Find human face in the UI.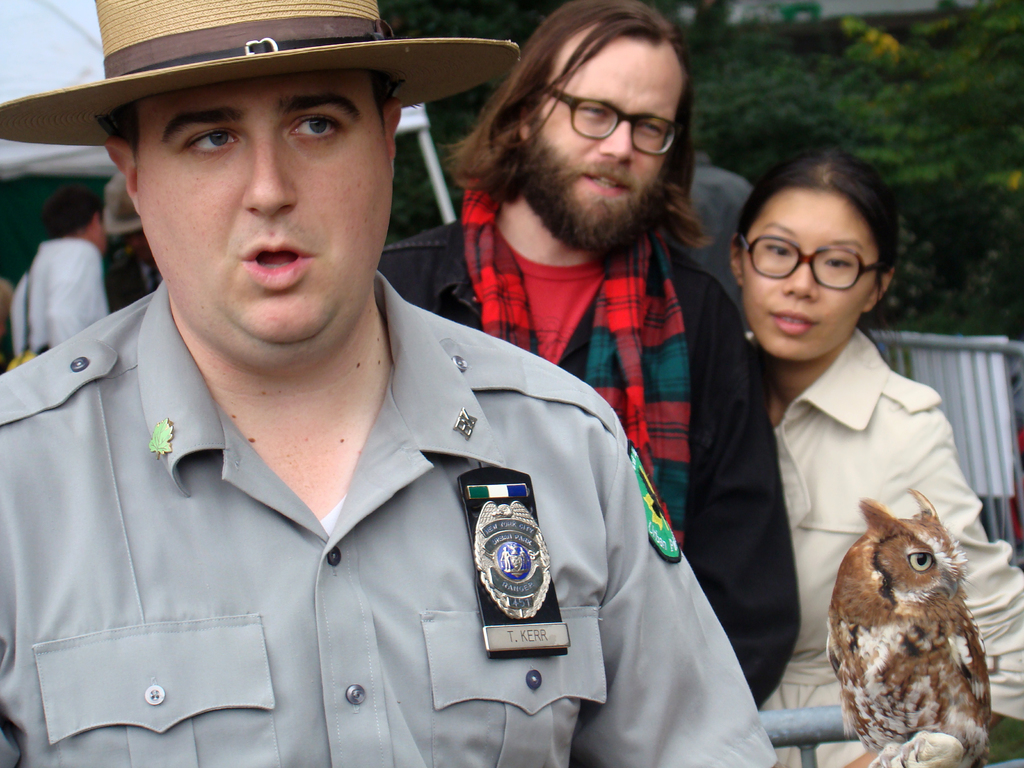
UI element at l=516, t=26, r=689, b=245.
